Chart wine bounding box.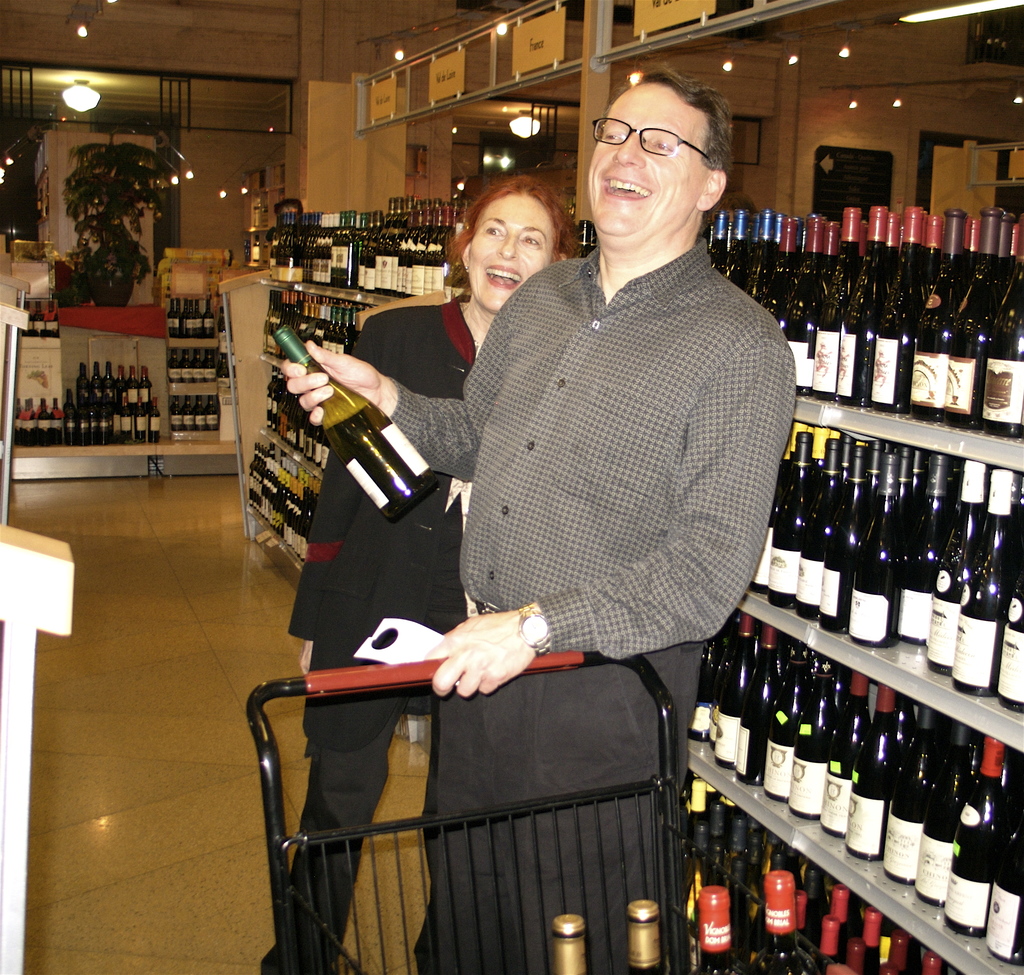
Charted: {"left": 34, "top": 303, "right": 44, "bottom": 335}.
